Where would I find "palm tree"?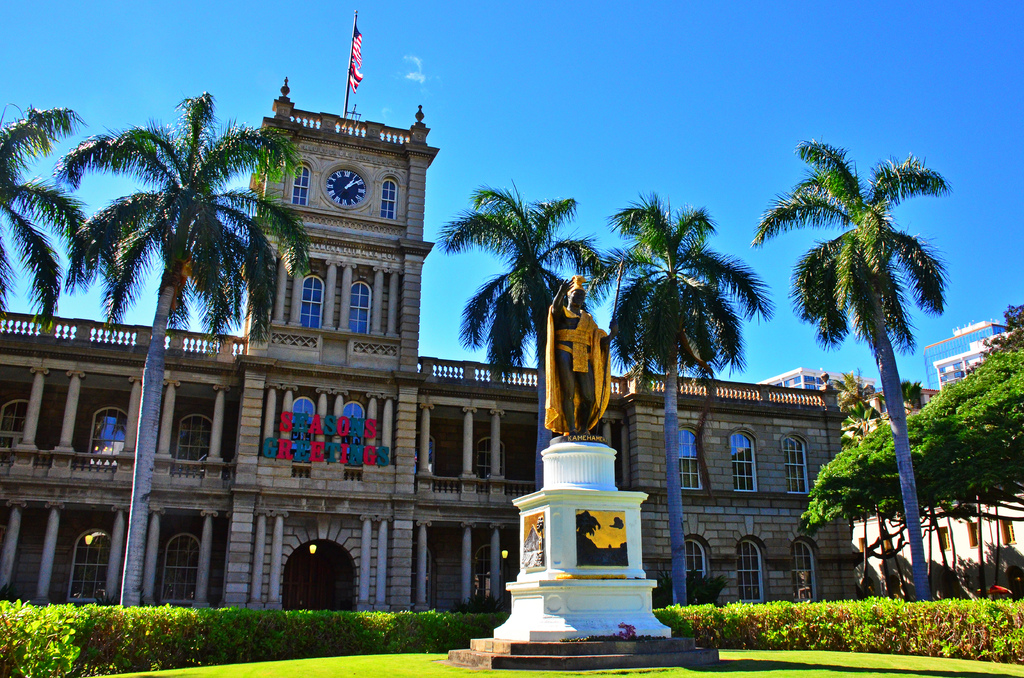
At <bbox>0, 93, 83, 326</bbox>.
